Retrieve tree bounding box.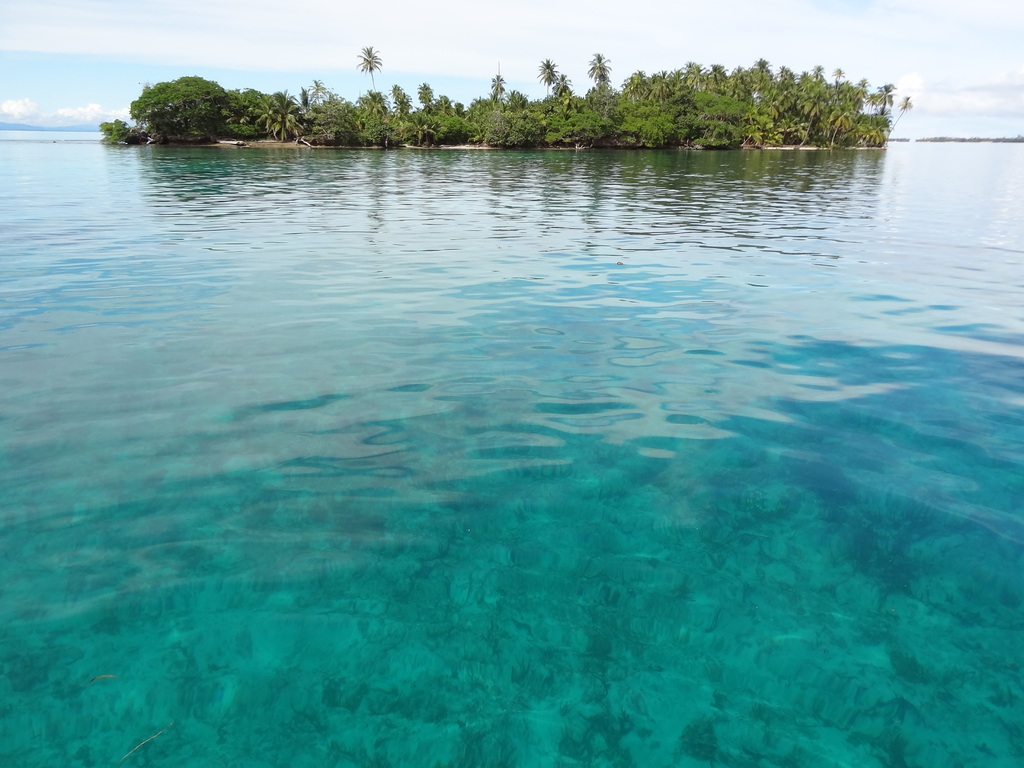
Bounding box: rect(890, 137, 911, 145).
